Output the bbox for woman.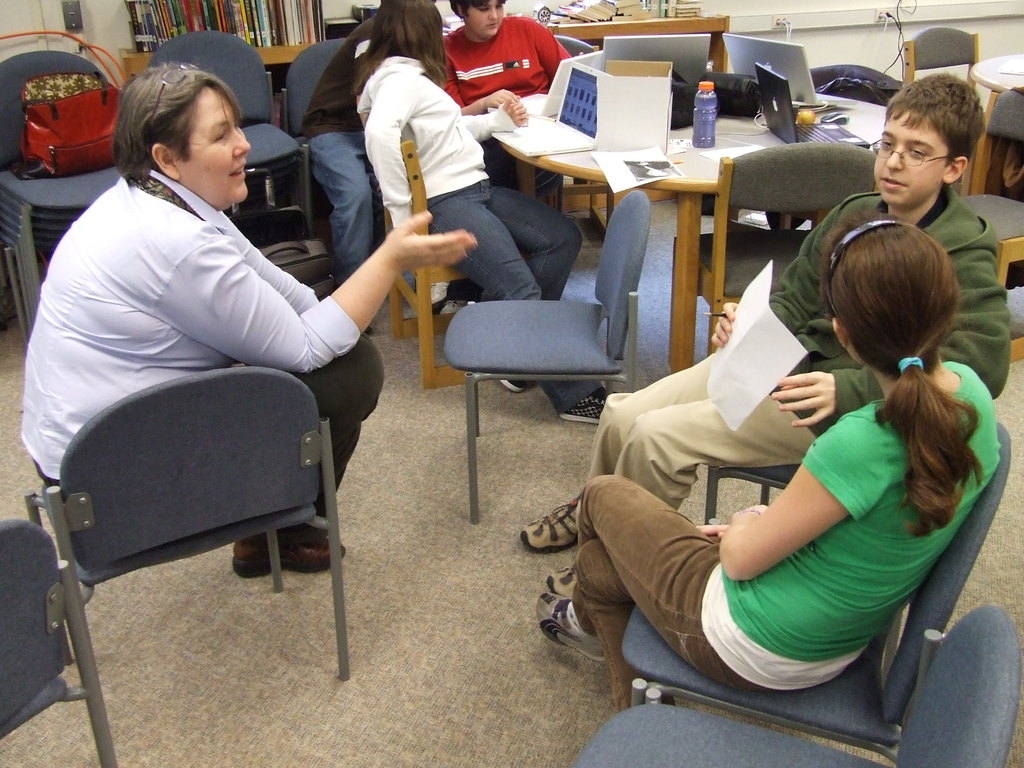
{"left": 361, "top": 0, "right": 614, "bottom": 426}.
